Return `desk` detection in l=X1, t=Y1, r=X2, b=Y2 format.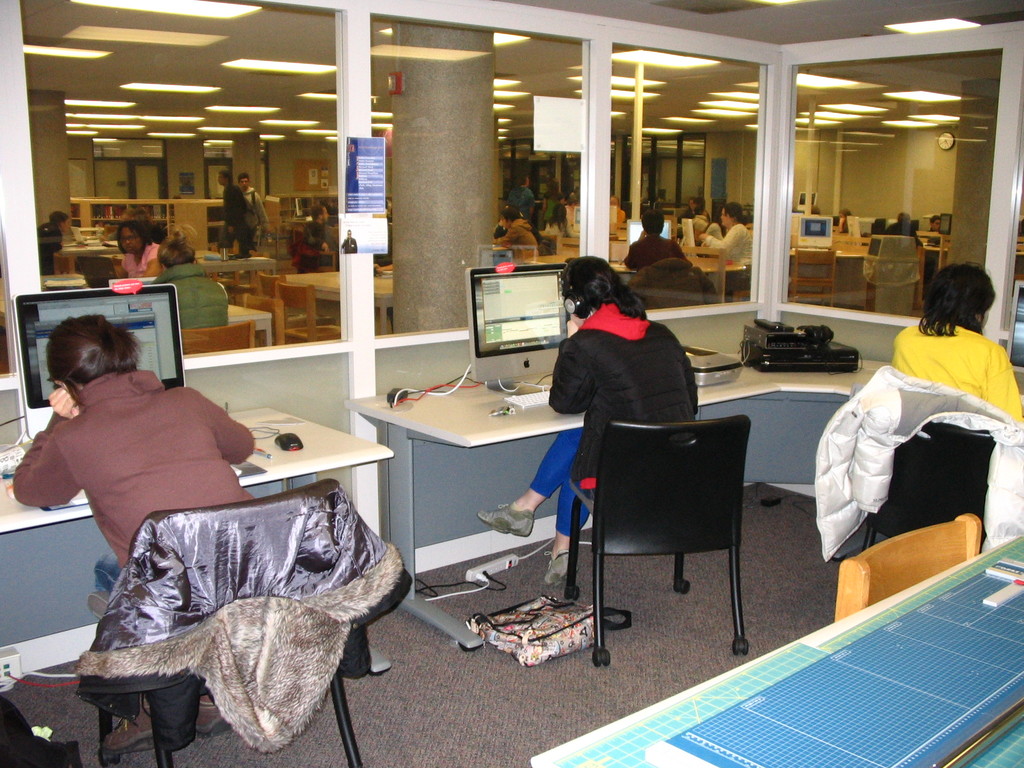
l=386, t=353, r=820, b=644.
